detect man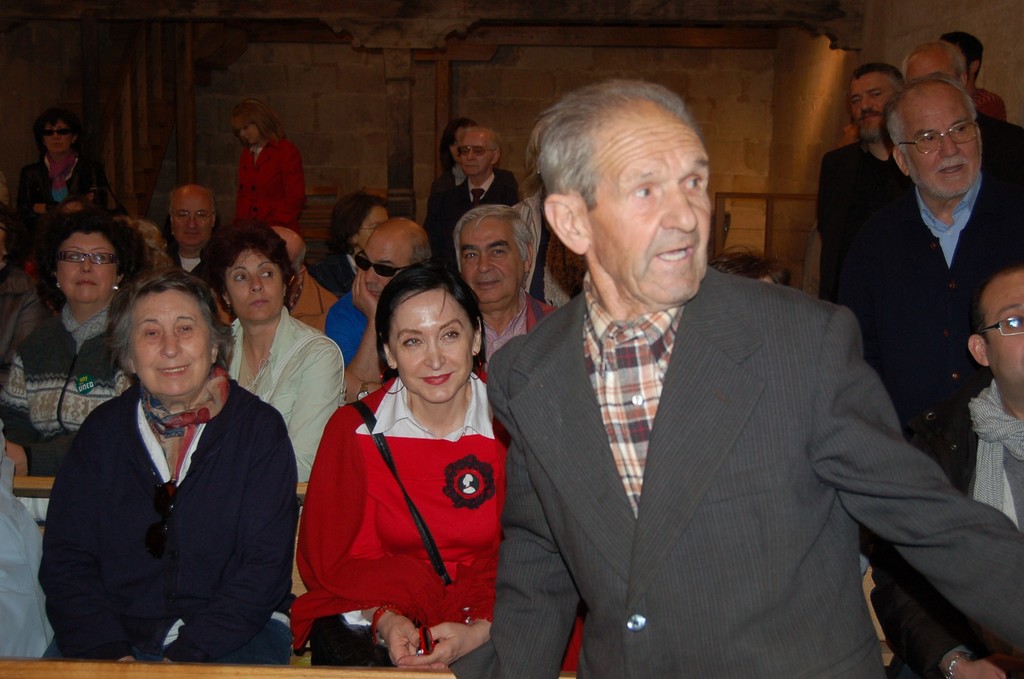
857,69,1023,429
